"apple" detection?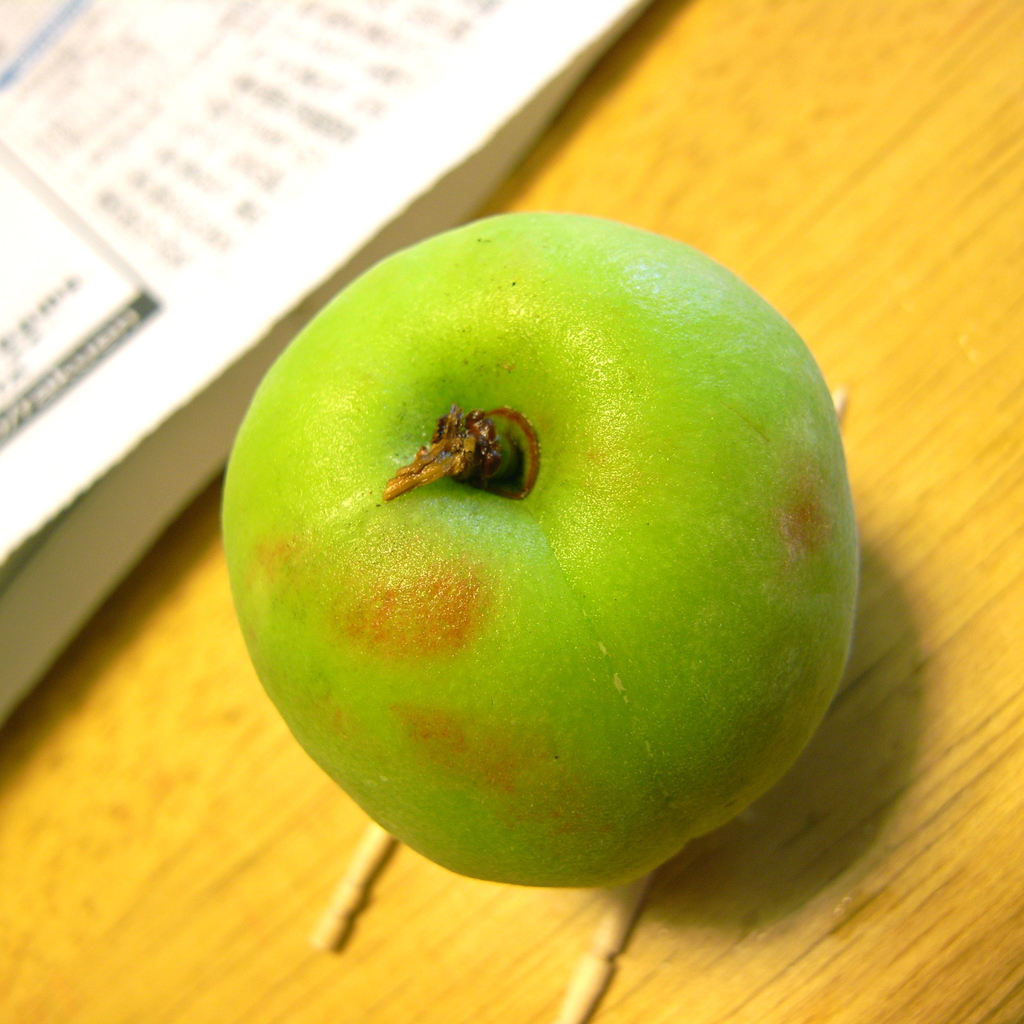
x1=218 y1=214 x2=862 y2=886
